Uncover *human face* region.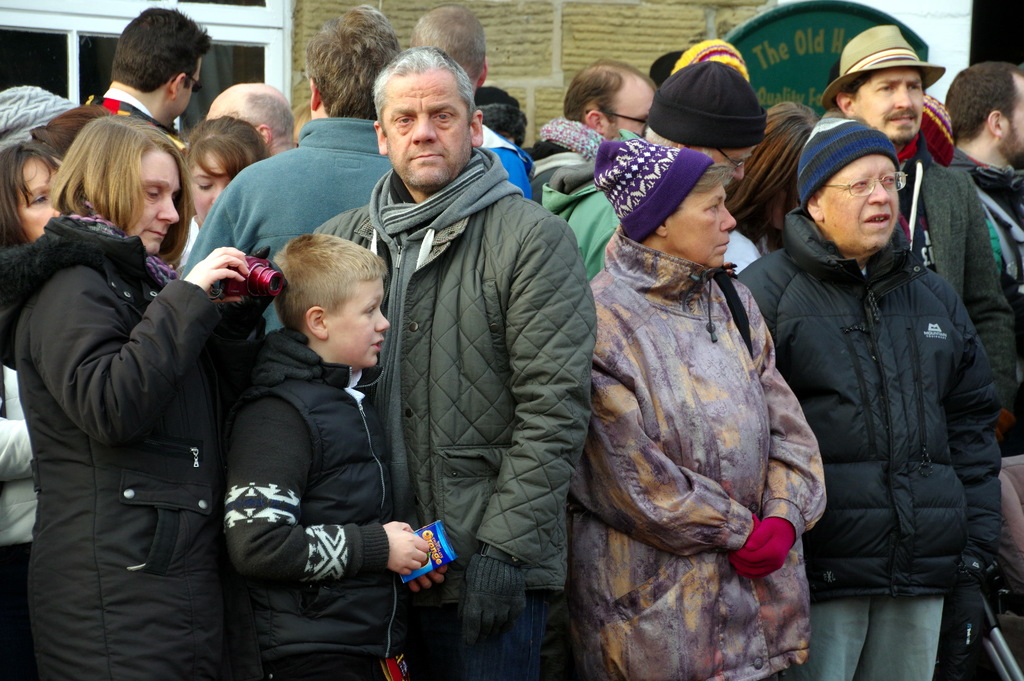
Uncovered: detection(847, 68, 923, 143).
